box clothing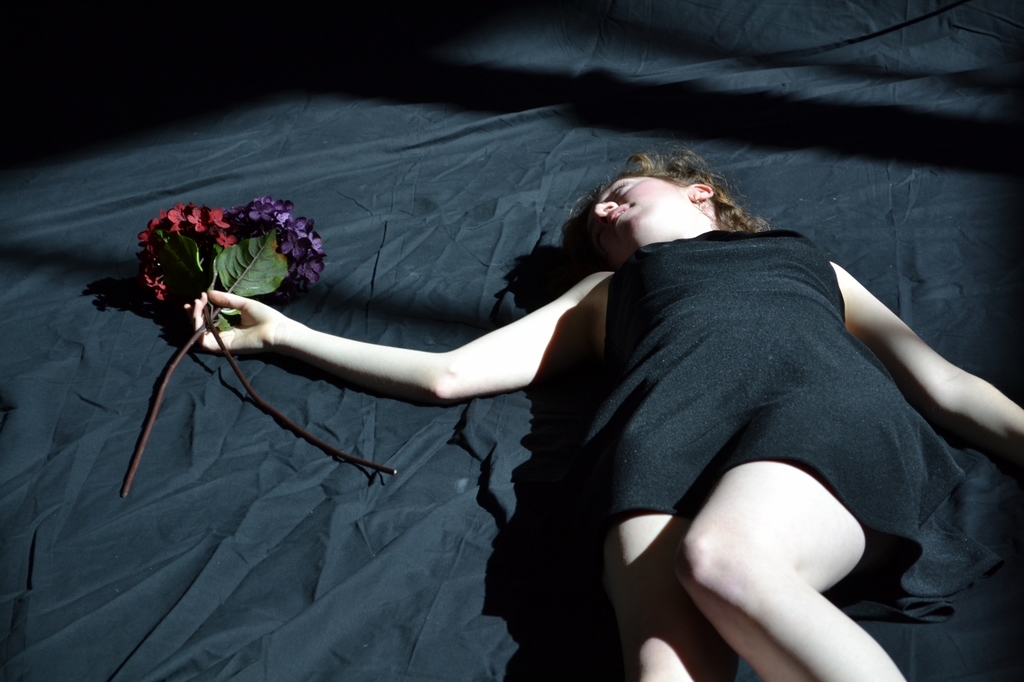
region(586, 222, 975, 628)
